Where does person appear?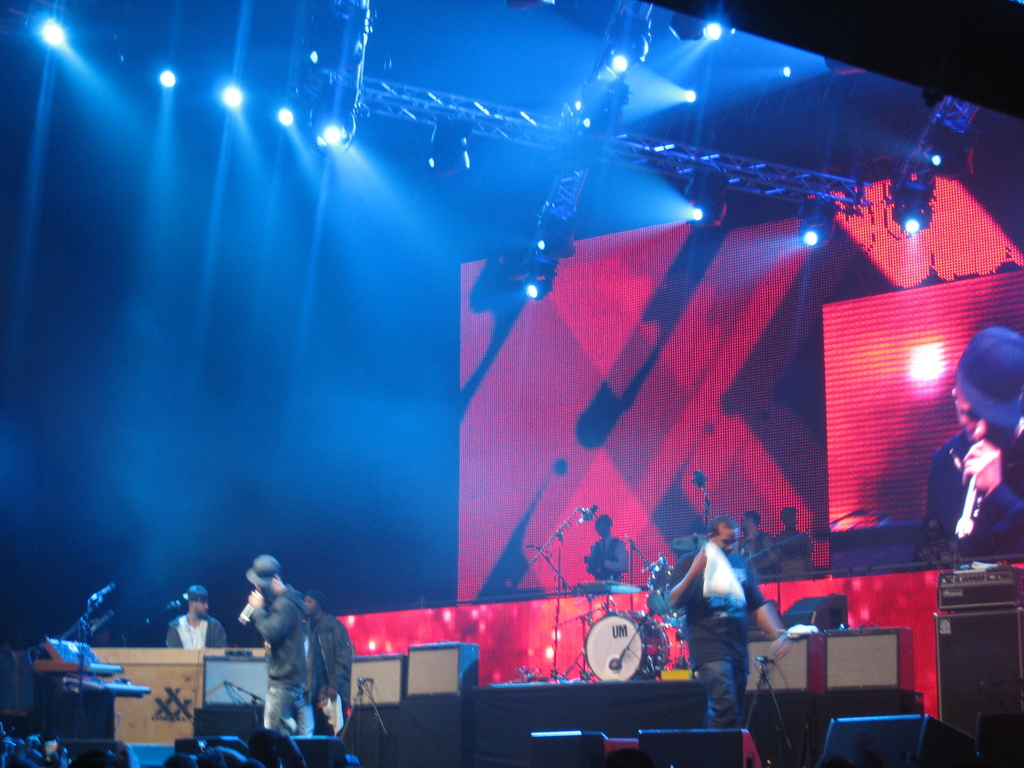
Appears at <box>199,570,326,746</box>.
